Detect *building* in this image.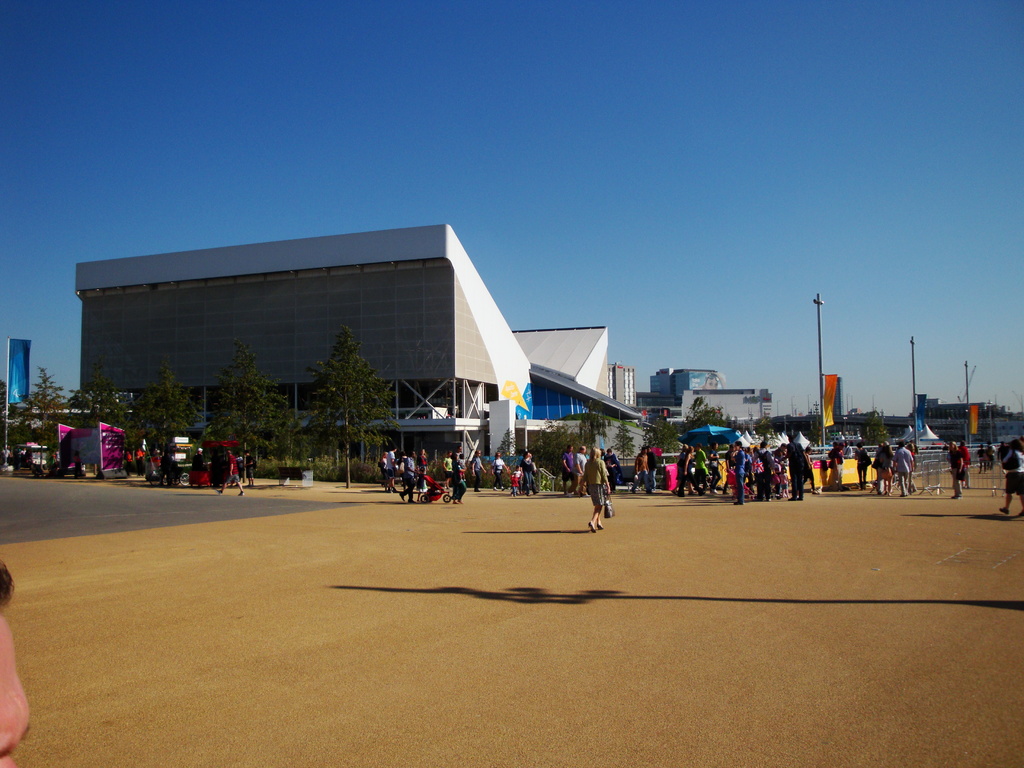
Detection: locate(615, 364, 636, 408).
